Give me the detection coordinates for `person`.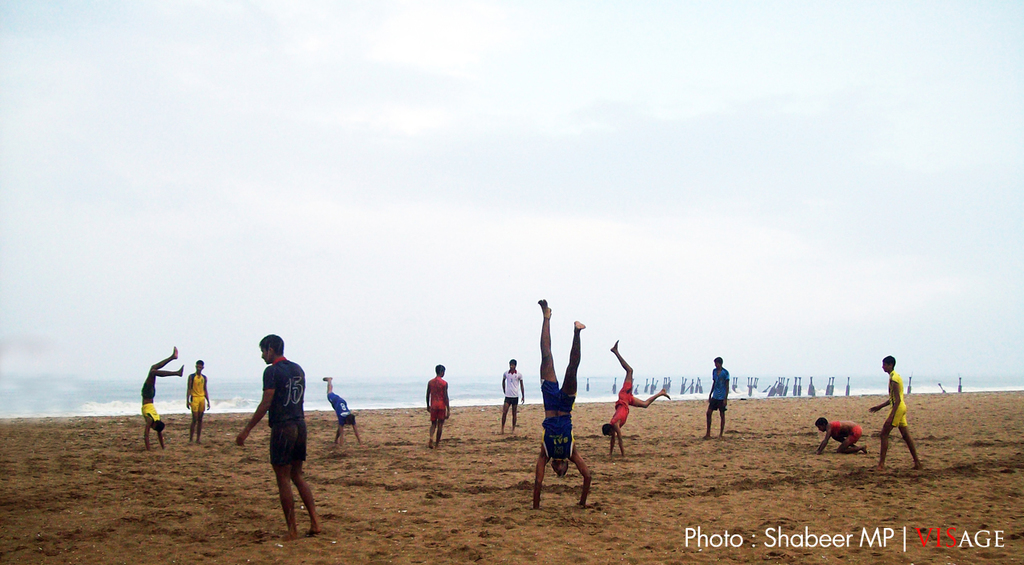
[x1=492, y1=352, x2=534, y2=443].
